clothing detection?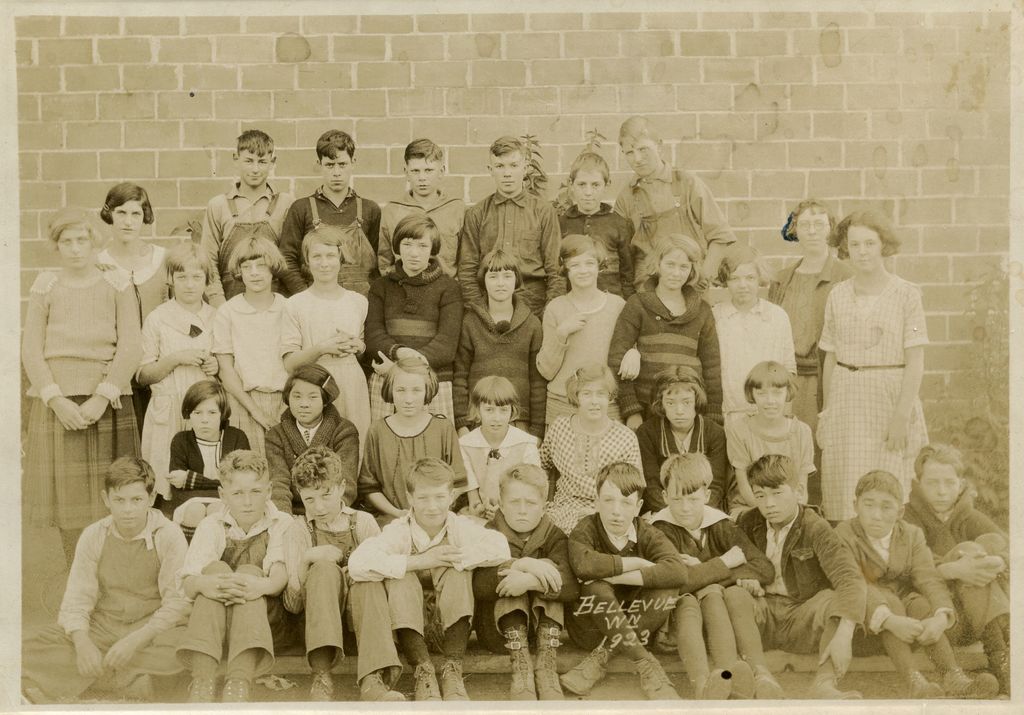
detection(17, 507, 194, 708)
